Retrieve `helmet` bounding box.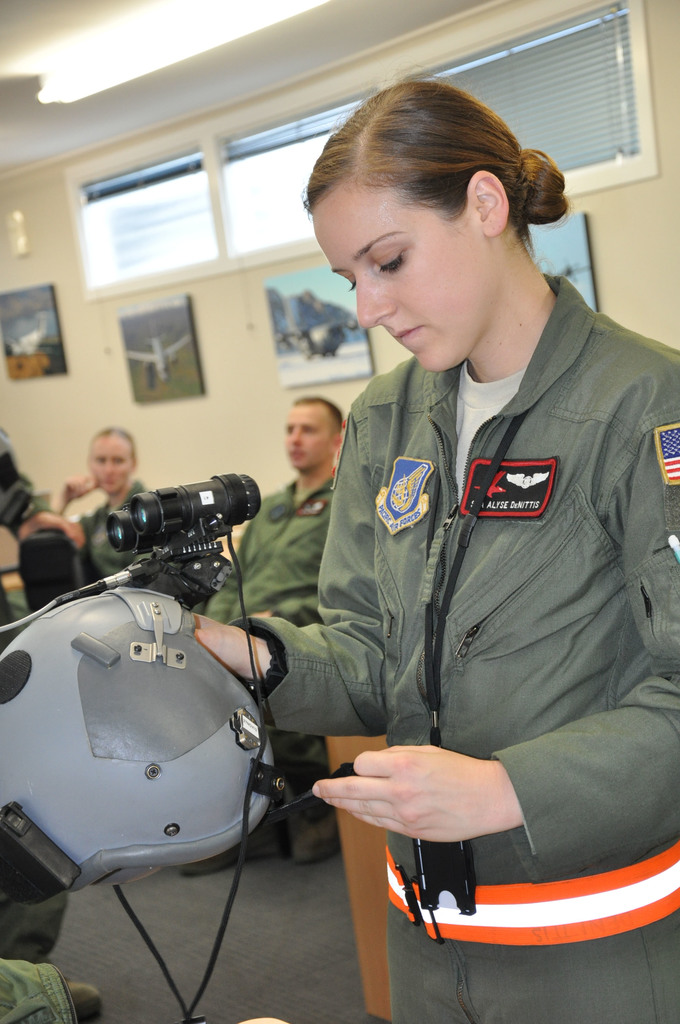
Bounding box: rect(17, 519, 284, 877).
